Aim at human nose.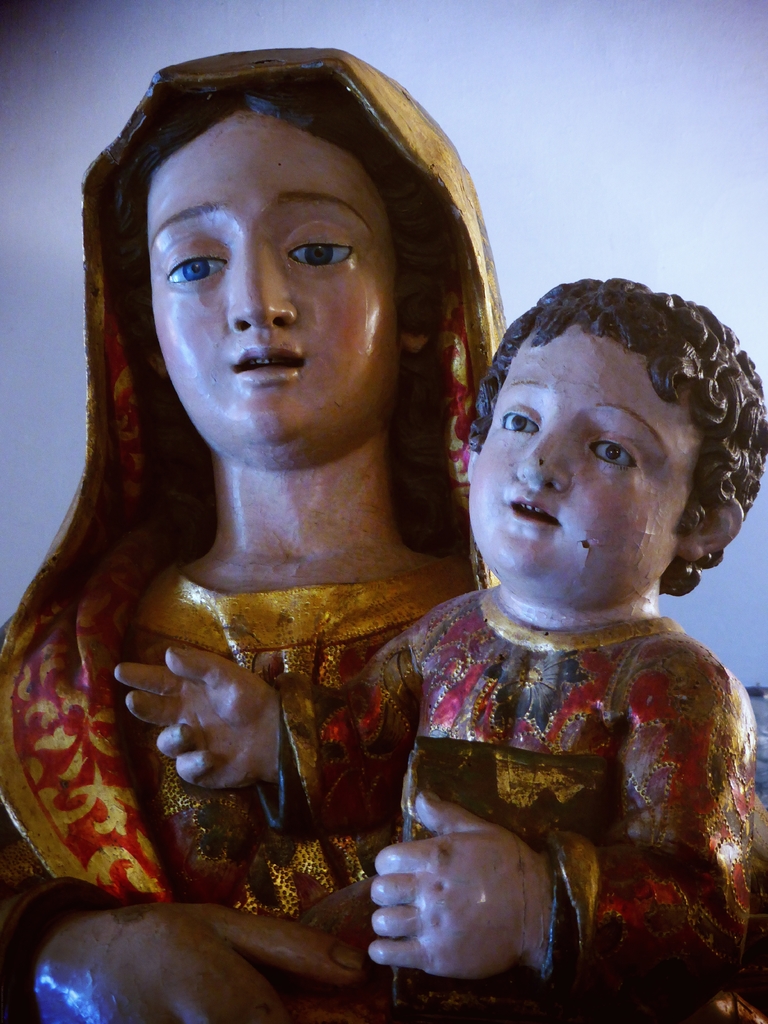
Aimed at 223, 237, 300, 328.
